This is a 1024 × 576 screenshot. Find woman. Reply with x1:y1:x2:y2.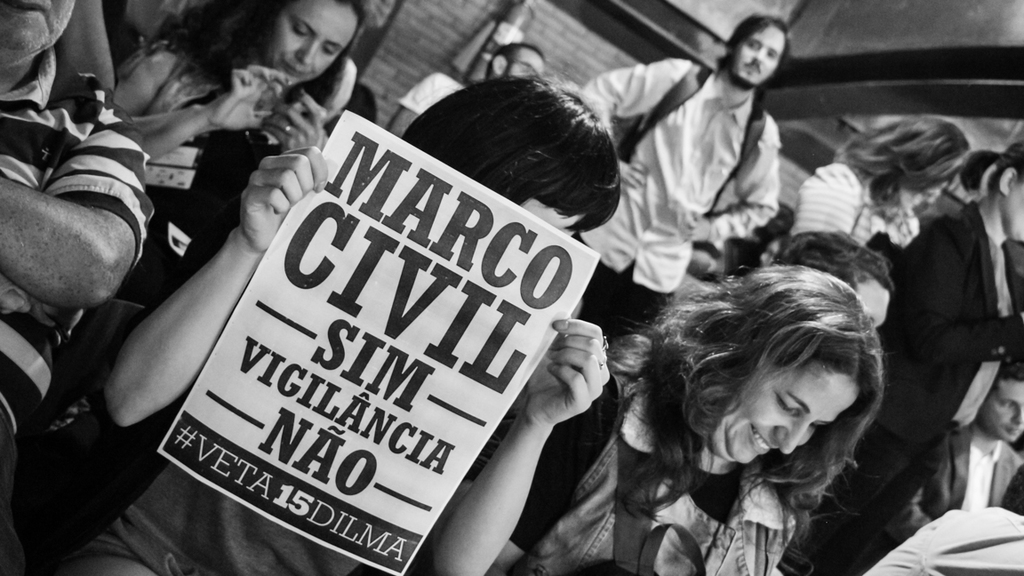
21:0:368:572.
